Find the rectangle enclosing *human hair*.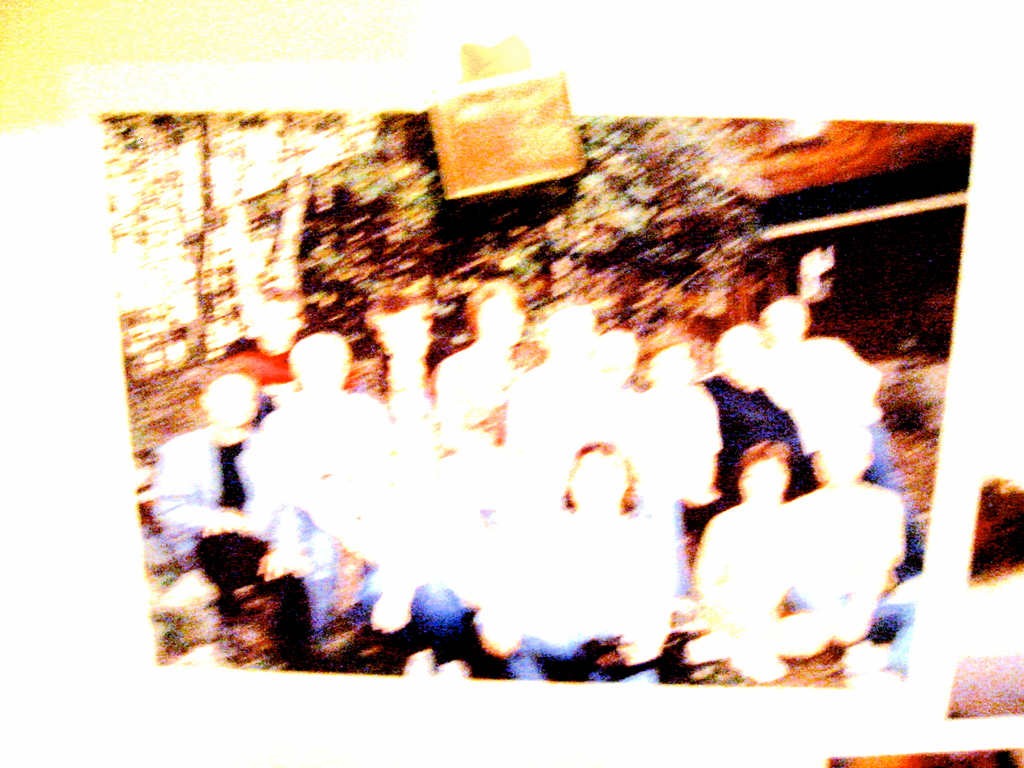
box=[360, 294, 437, 340].
